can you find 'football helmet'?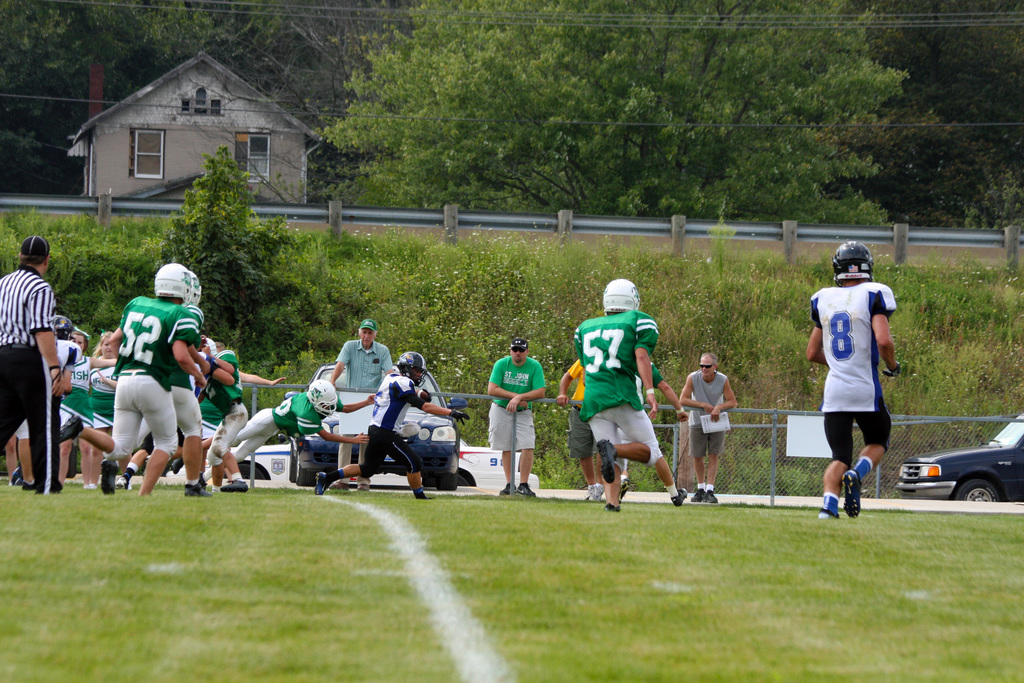
Yes, bounding box: crop(599, 276, 643, 316).
